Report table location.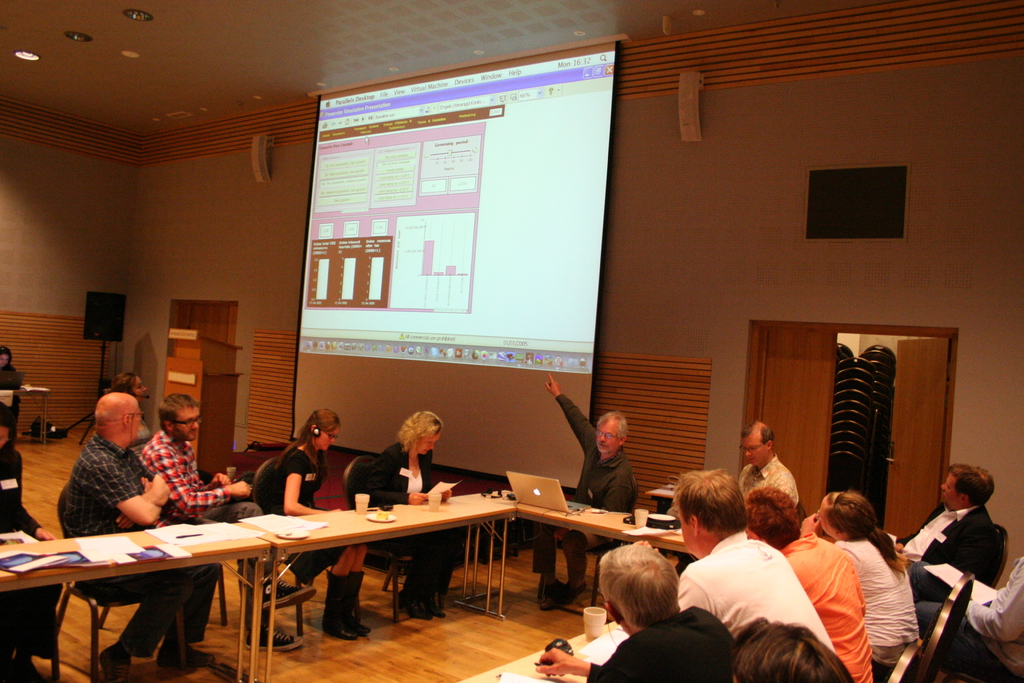
Report: 0,384,54,446.
